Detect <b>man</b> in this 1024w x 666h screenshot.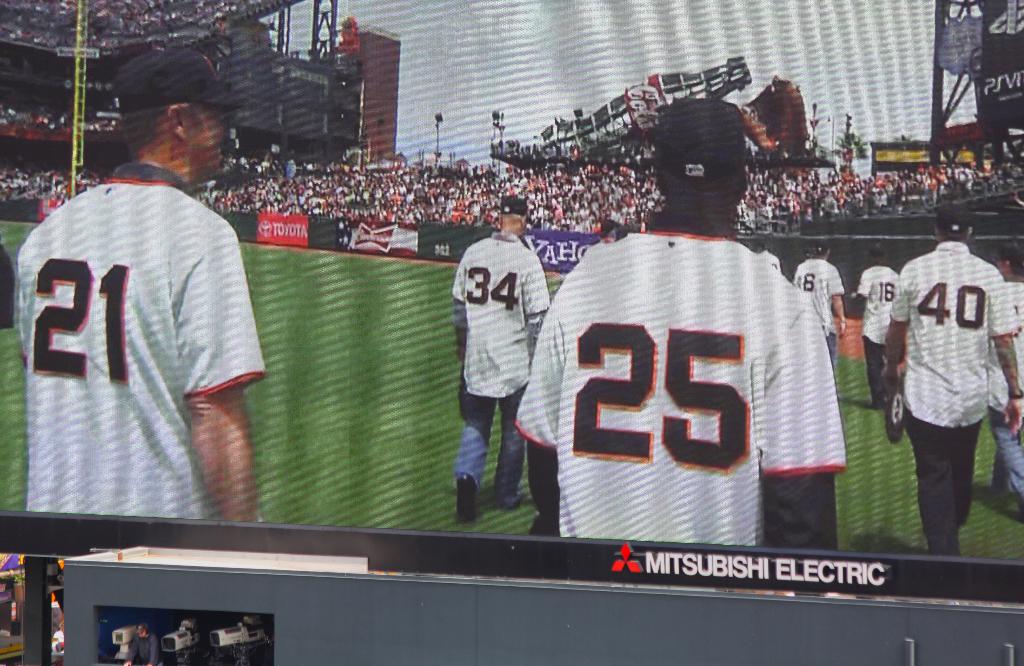
Detection: crop(518, 92, 851, 608).
